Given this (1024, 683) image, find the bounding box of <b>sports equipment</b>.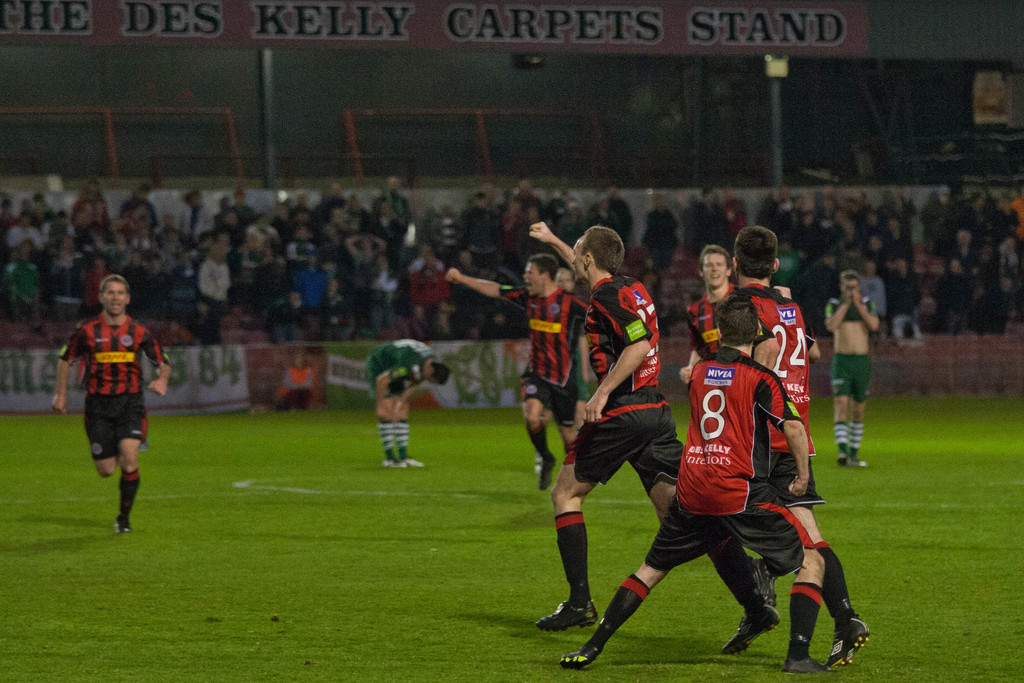
531,595,602,633.
